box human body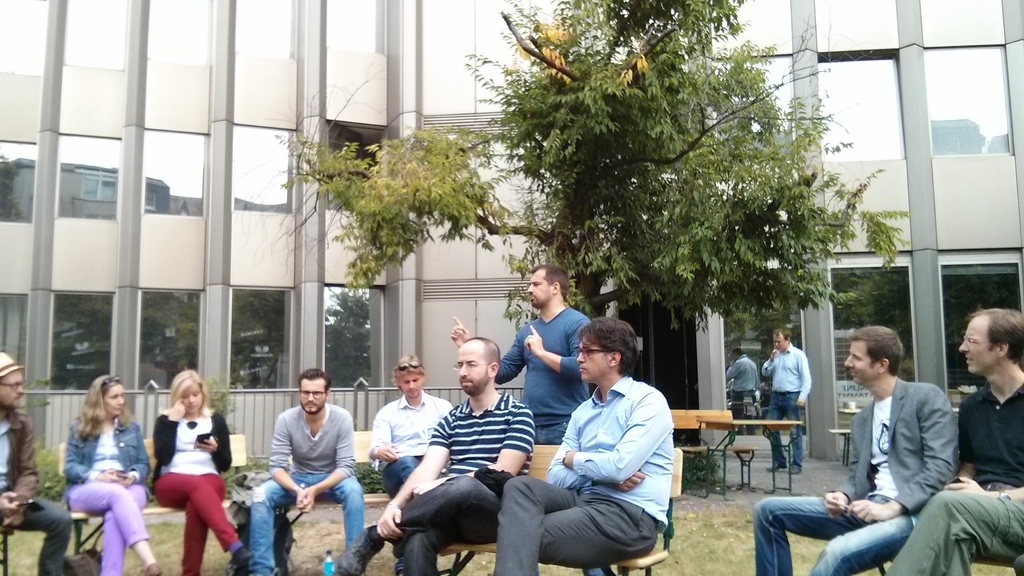
l=0, t=351, r=73, b=575
